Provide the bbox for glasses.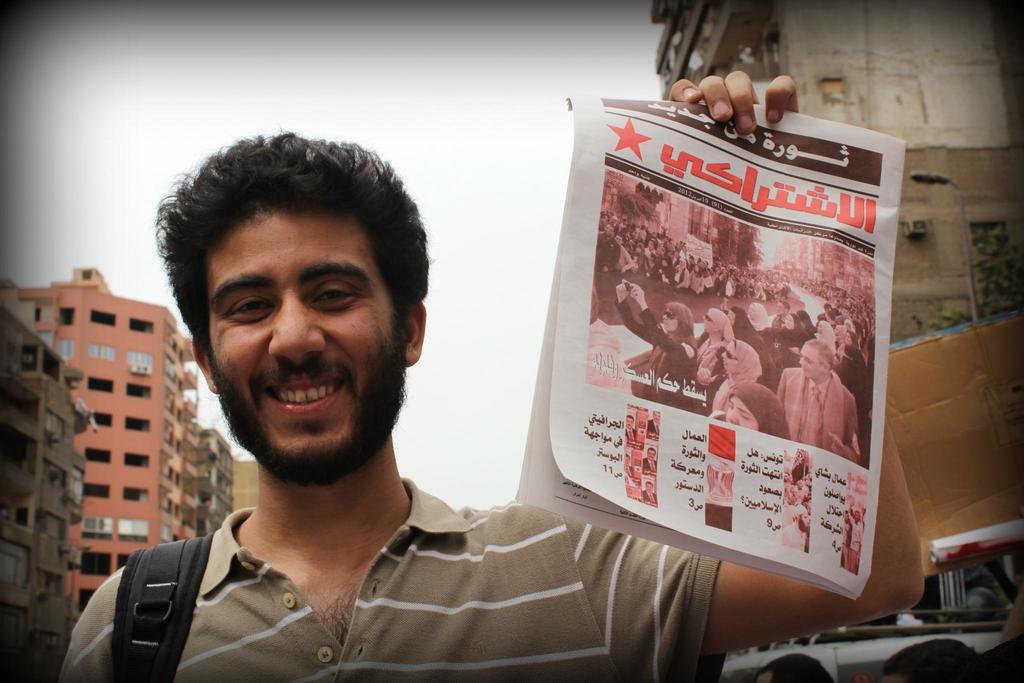
<region>701, 311, 715, 325</region>.
